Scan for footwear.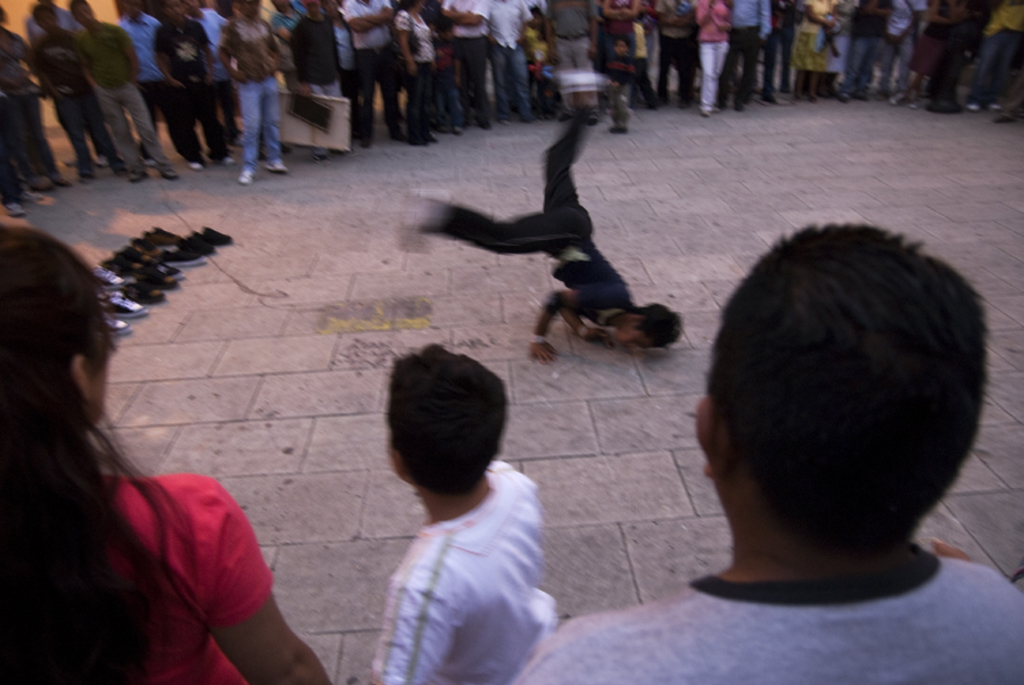
Scan result: (left=220, top=149, right=237, bottom=165).
